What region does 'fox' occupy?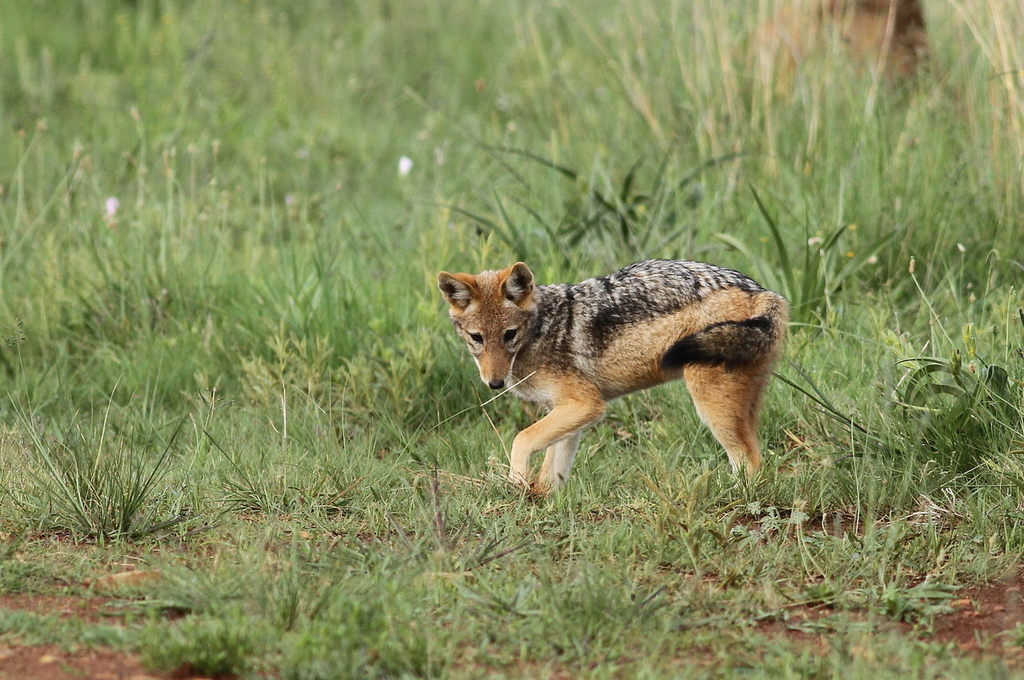
Rect(434, 258, 790, 510).
